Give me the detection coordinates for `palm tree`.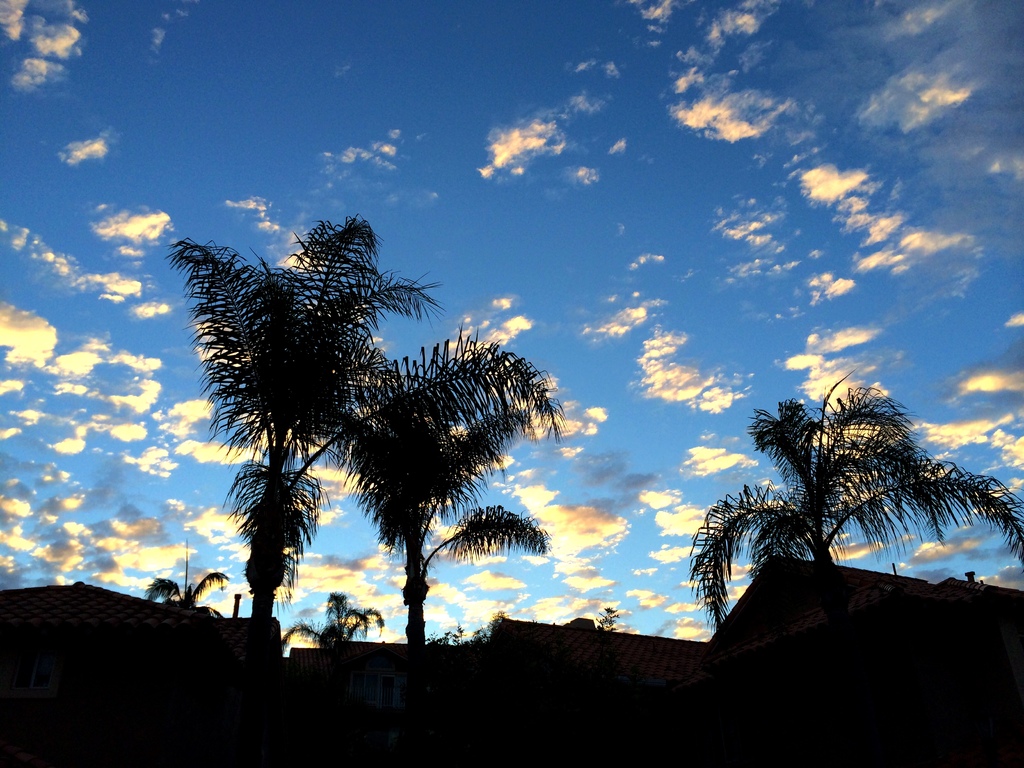
x1=334, y1=388, x2=556, y2=648.
